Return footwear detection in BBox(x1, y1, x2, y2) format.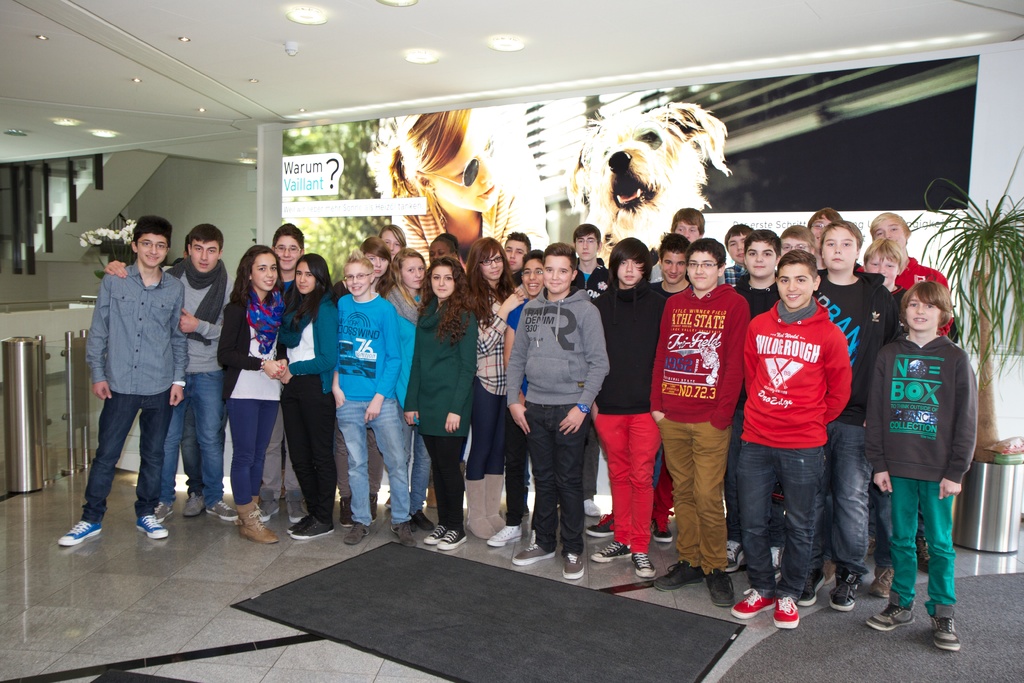
BBox(928, 604, 962, 650).
